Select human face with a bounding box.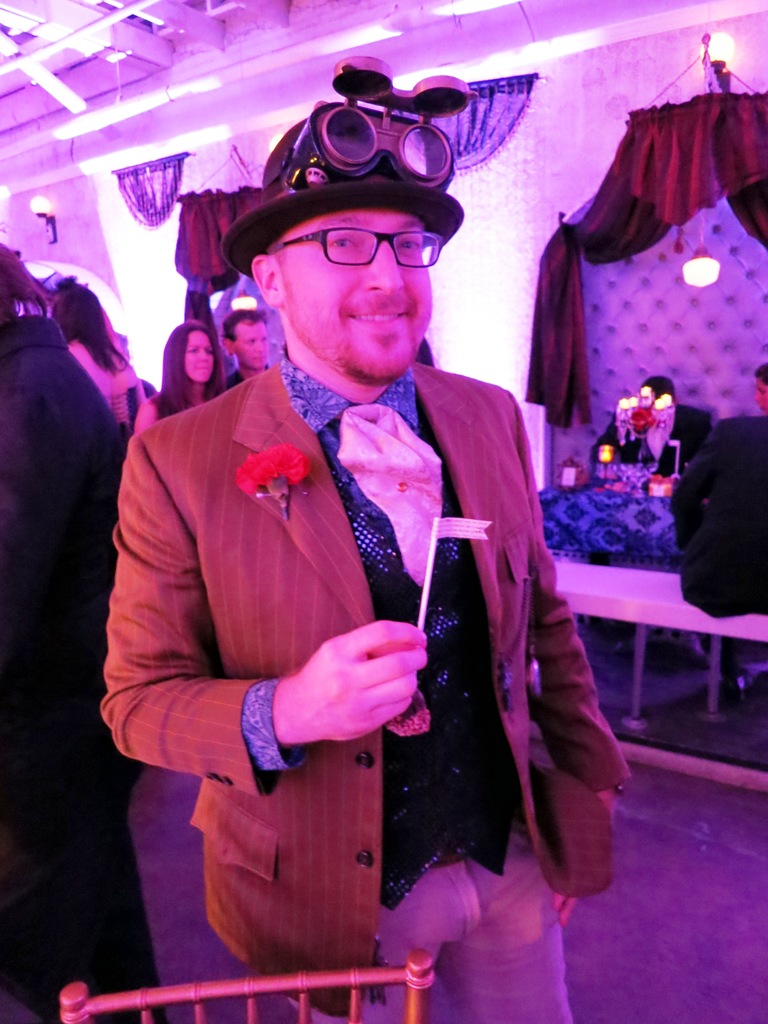
box(234, 319, 268, 369).
